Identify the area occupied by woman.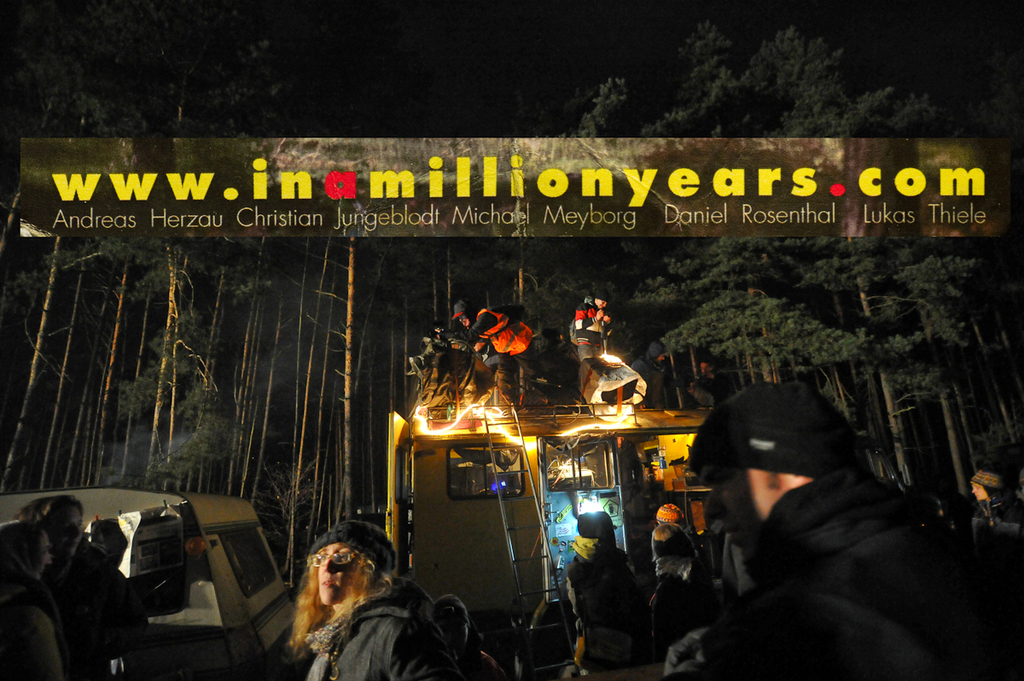
Area: 282 517 473 677.
